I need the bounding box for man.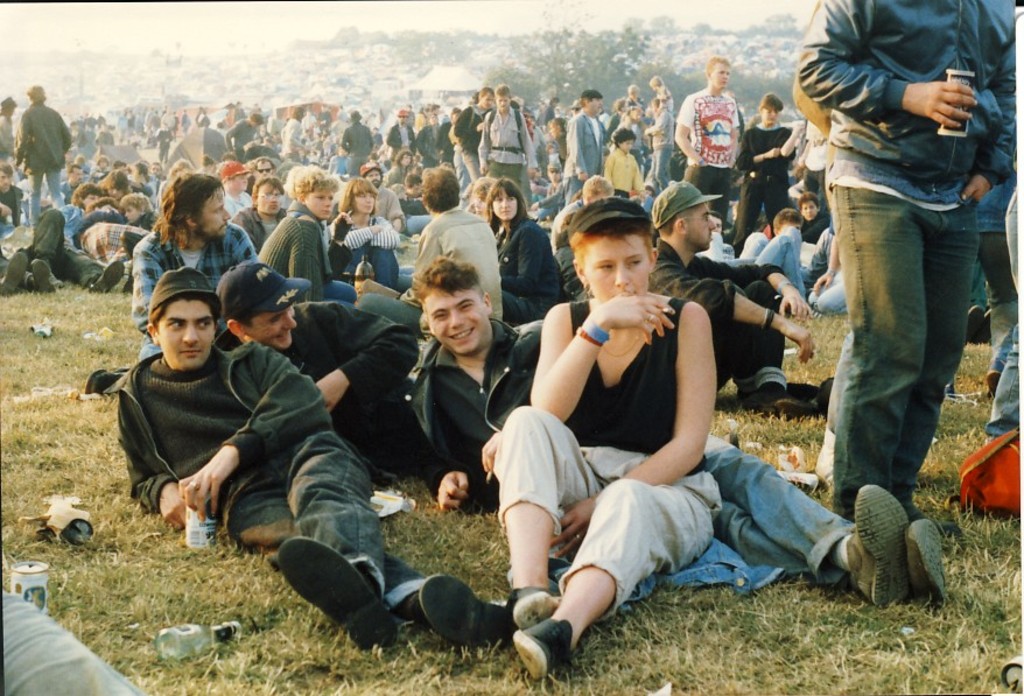
Here it is: l=411, t=168, r=500, b=350.
